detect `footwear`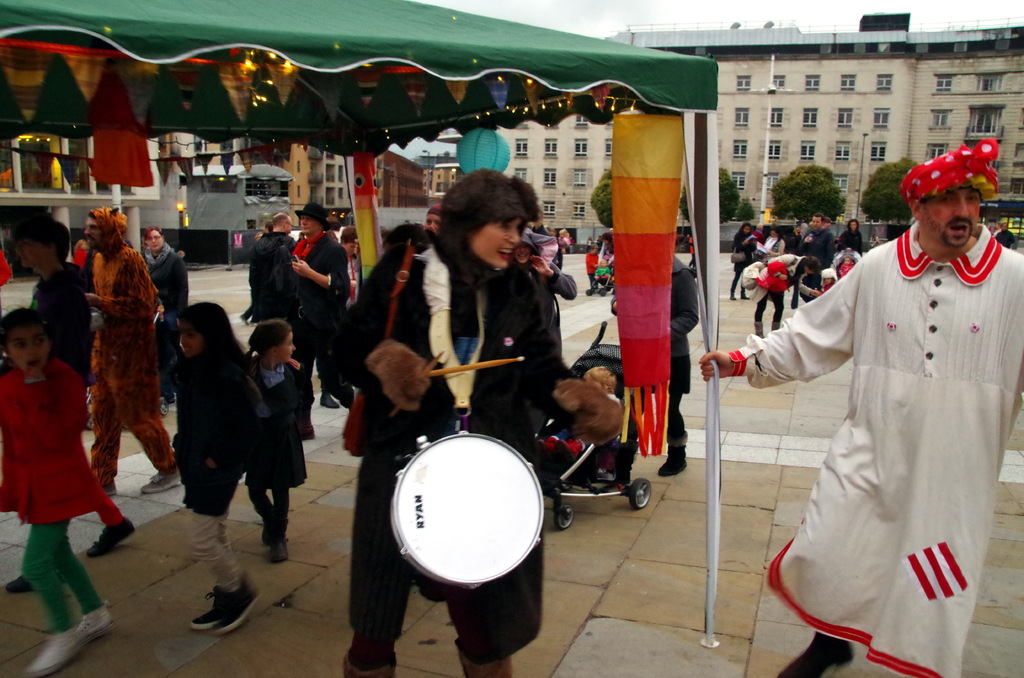
x1=140 y1=467 x2=181 y2=492
